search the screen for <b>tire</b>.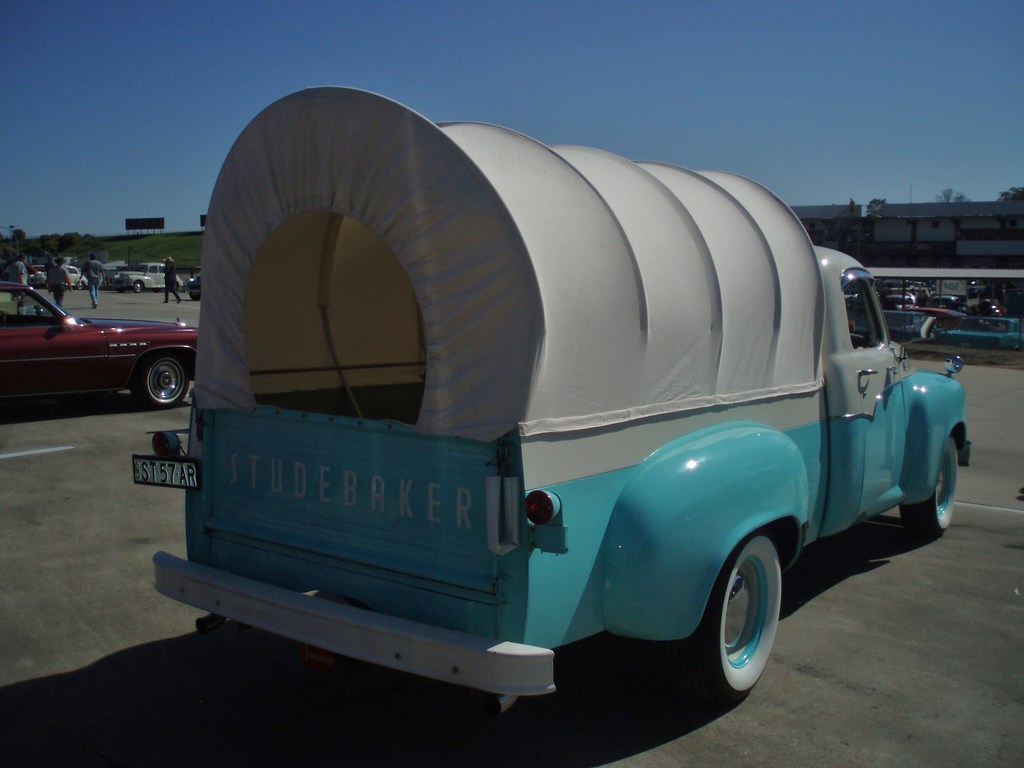
Found at <region>132, 349, 193, 407</region>.
